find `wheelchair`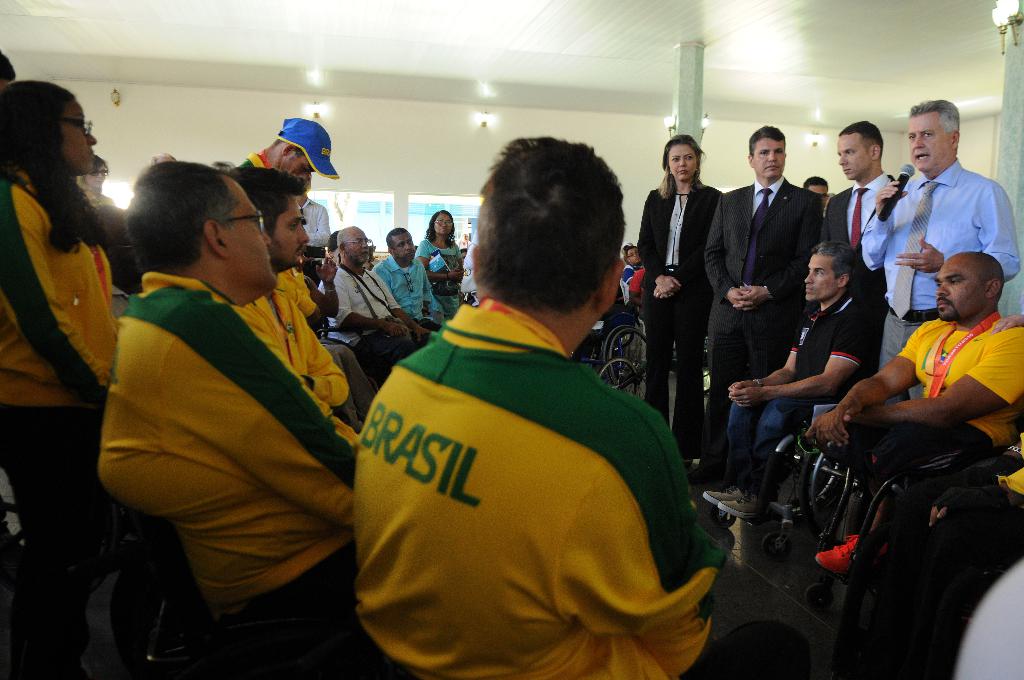
l=751, t=368, r=1014, b=608
